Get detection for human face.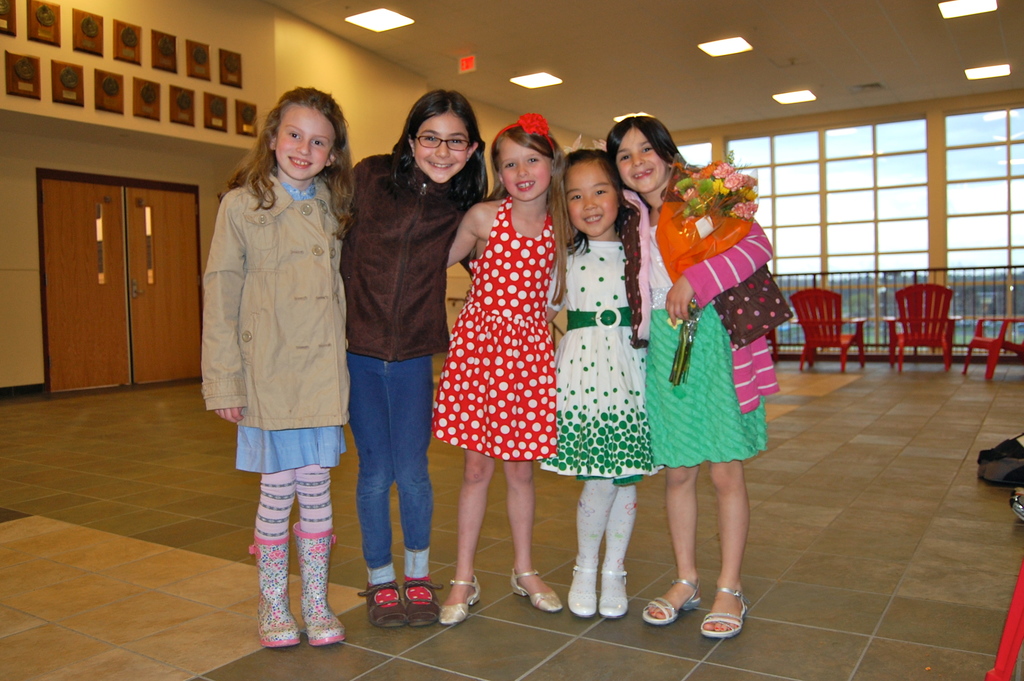
Detection: [left=617, top=125, right=660, bottom=191].
